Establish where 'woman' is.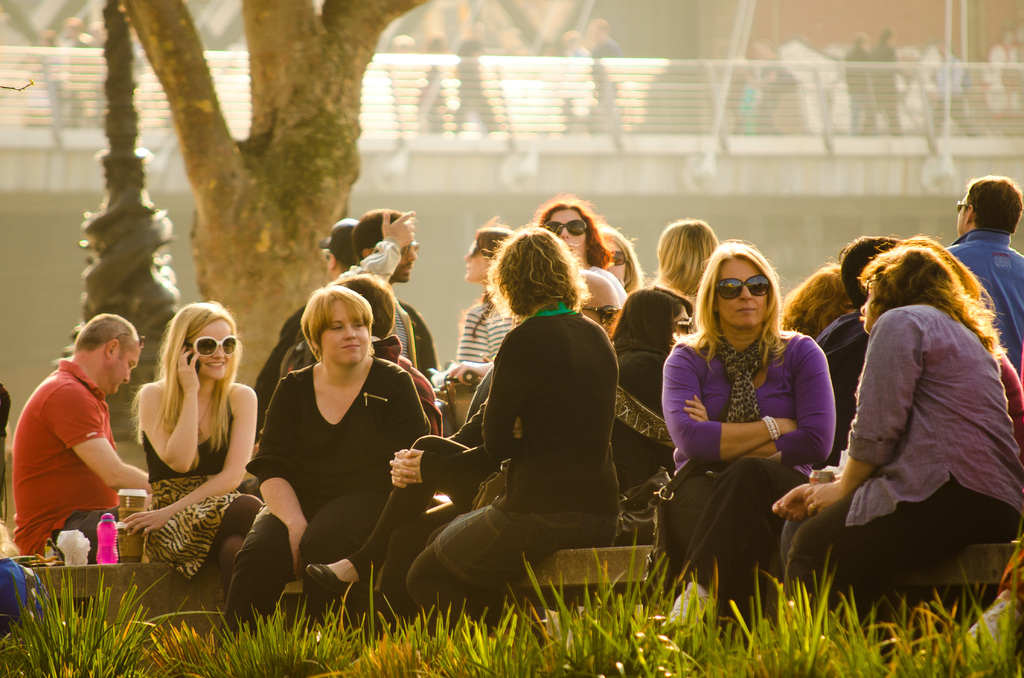
Established at (771,254,856,345).
